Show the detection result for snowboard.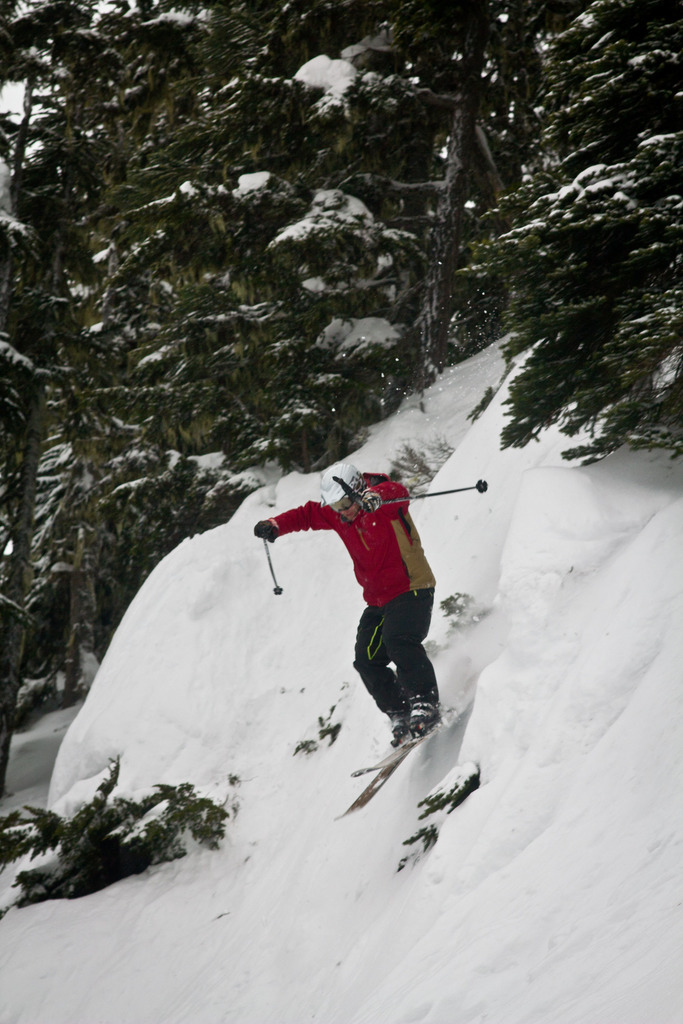
box(341, 707, 470, 777).
